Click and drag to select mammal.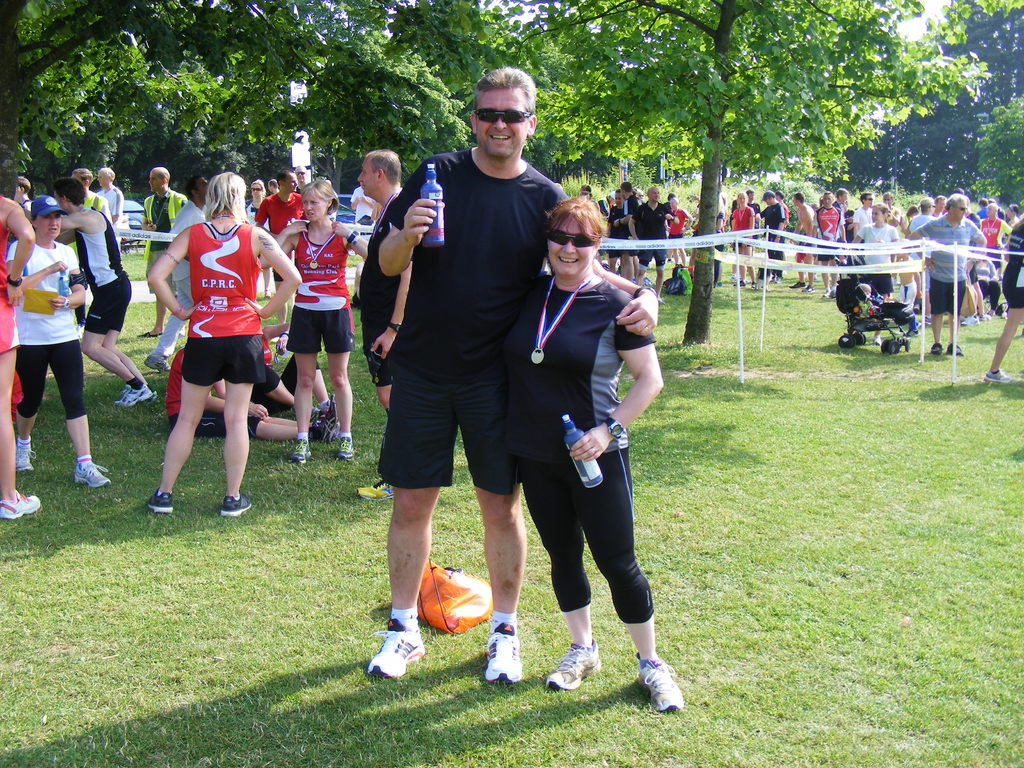
Selection: [10, 173, 30, 223].
